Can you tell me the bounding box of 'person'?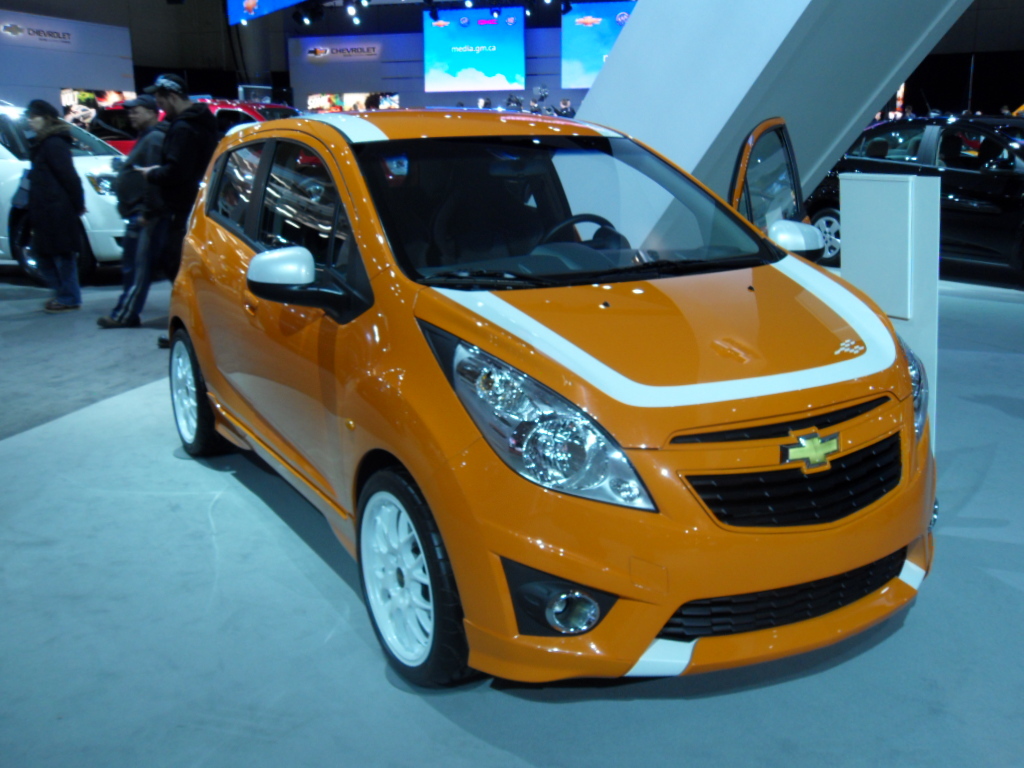
[0,99,86,310].
